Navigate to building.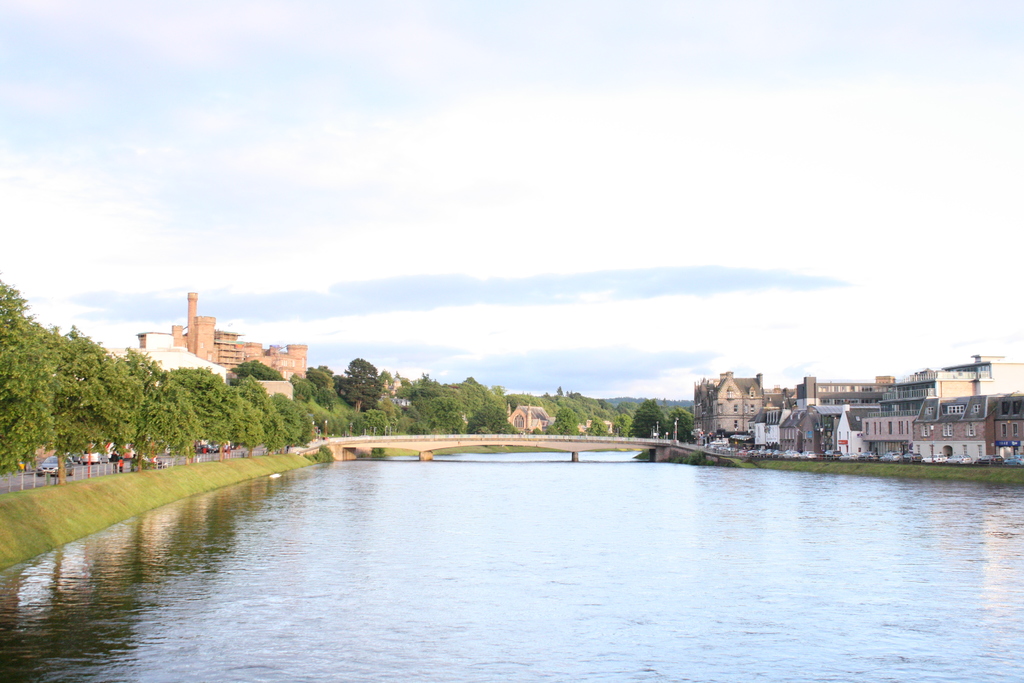
Navigation target: select_region(508, 404, 556, 432).
